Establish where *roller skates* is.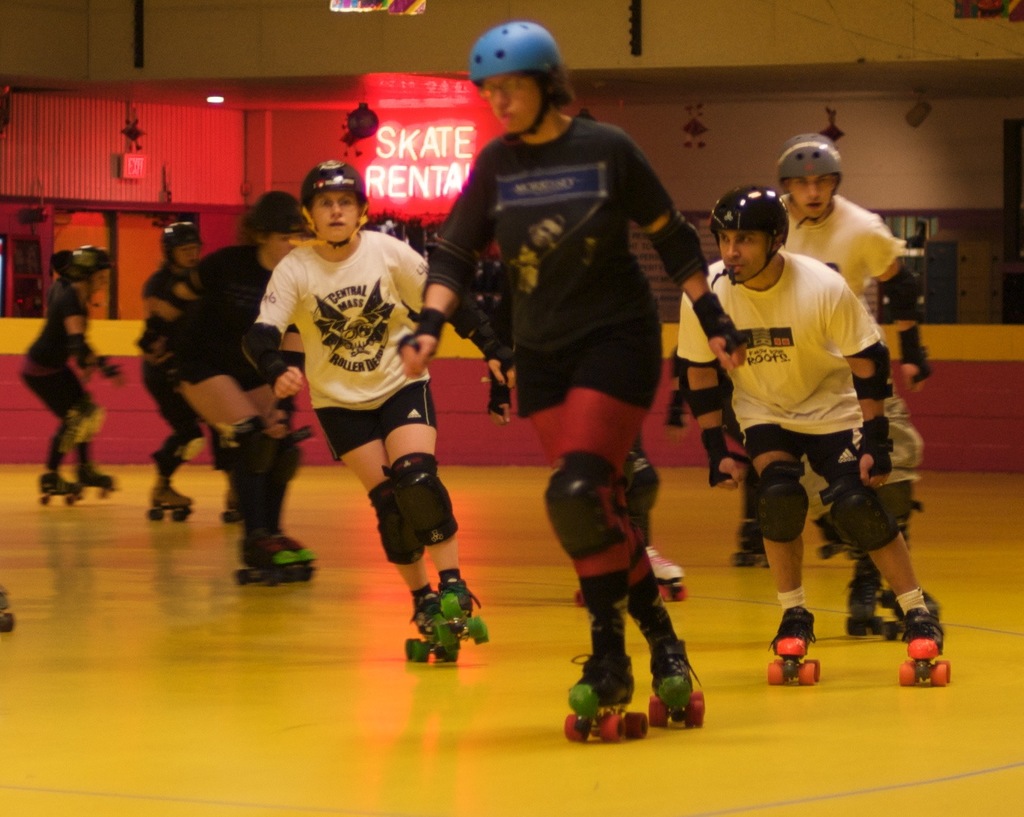
Established at <bbox>561, 651, 649, 742</bbox>.
